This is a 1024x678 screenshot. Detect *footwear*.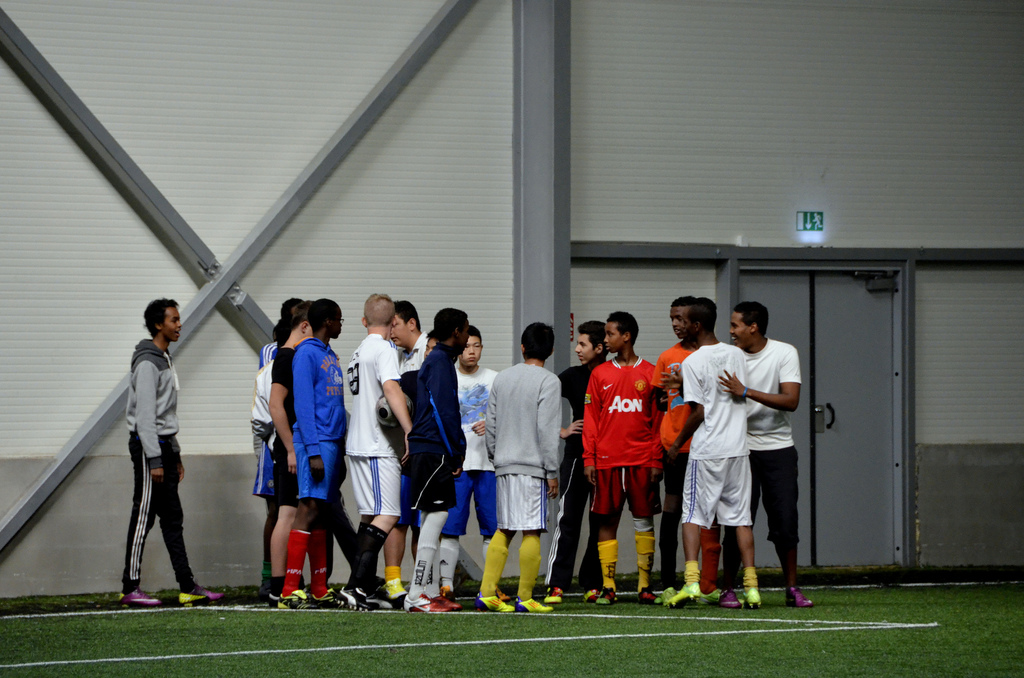
741, 587, 761, 609.
